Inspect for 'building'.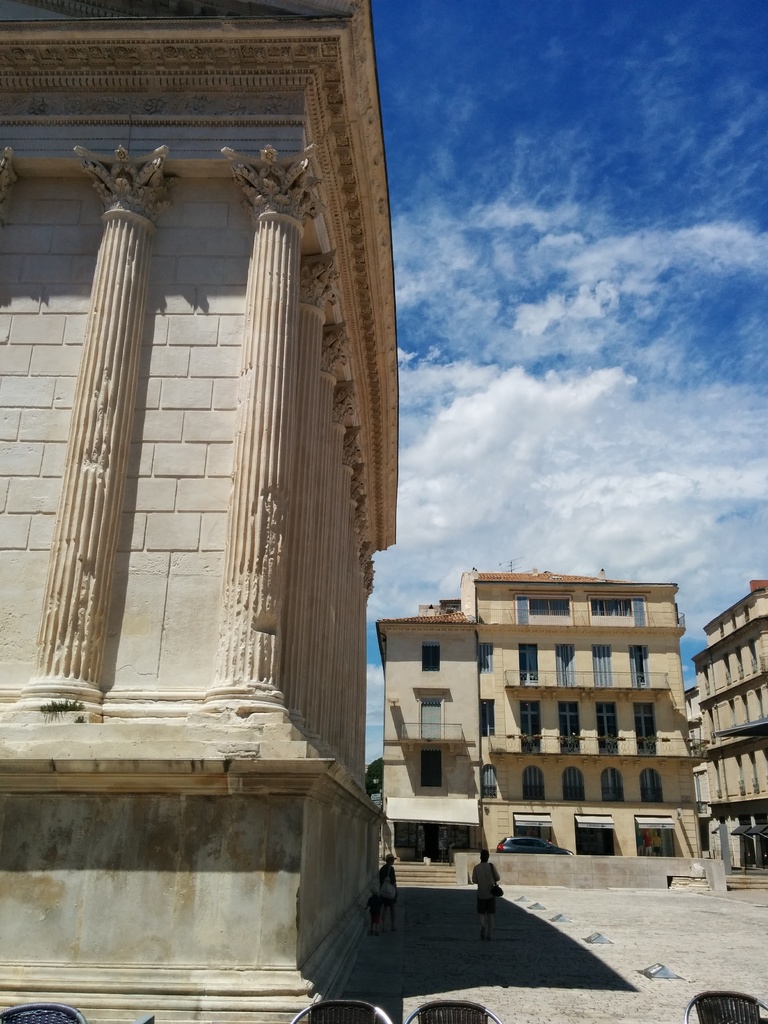
Inspection: box=[0, 0, 397, 1023].
